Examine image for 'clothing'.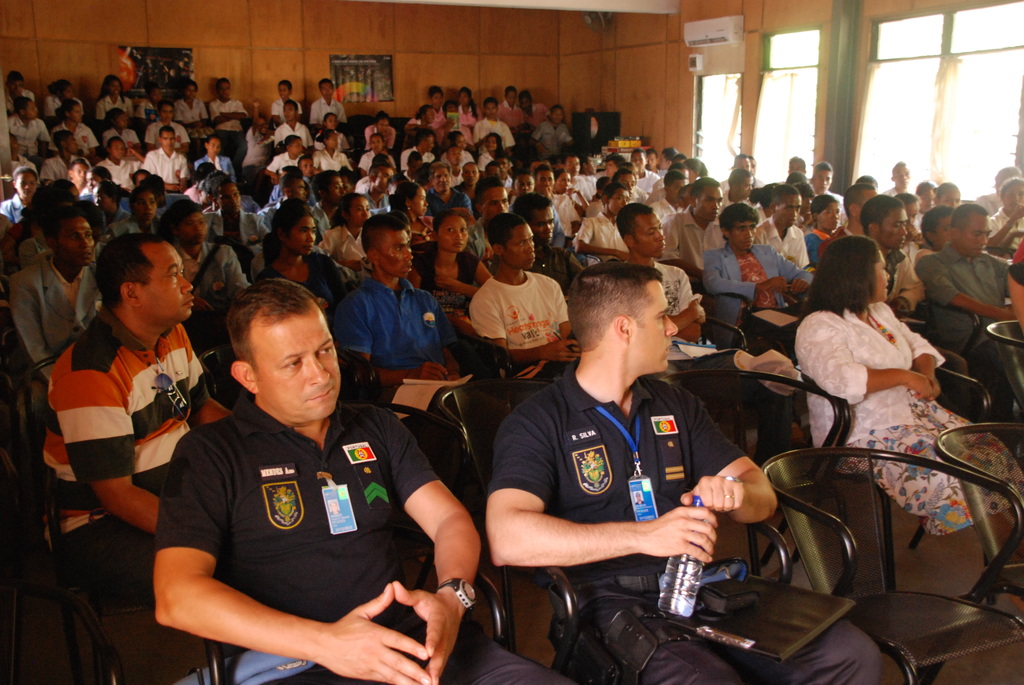
Examination result: pyautogui.locateOnScreen(549, 189, 584, 235).
